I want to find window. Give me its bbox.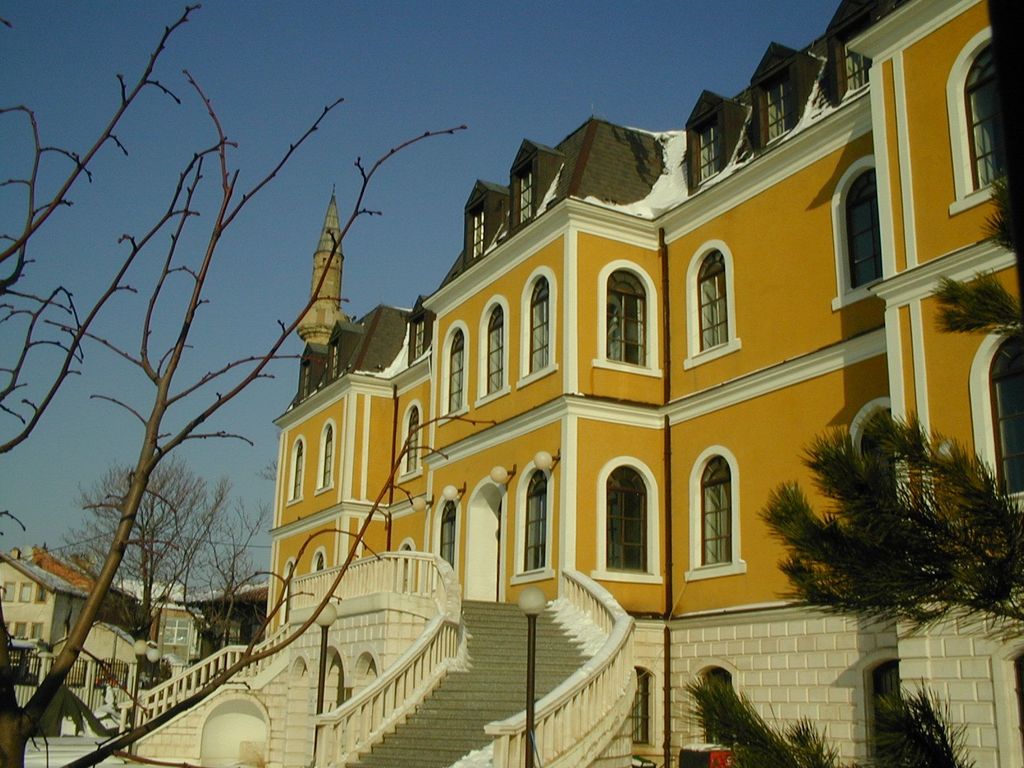
(318, 419, 337, 492).
